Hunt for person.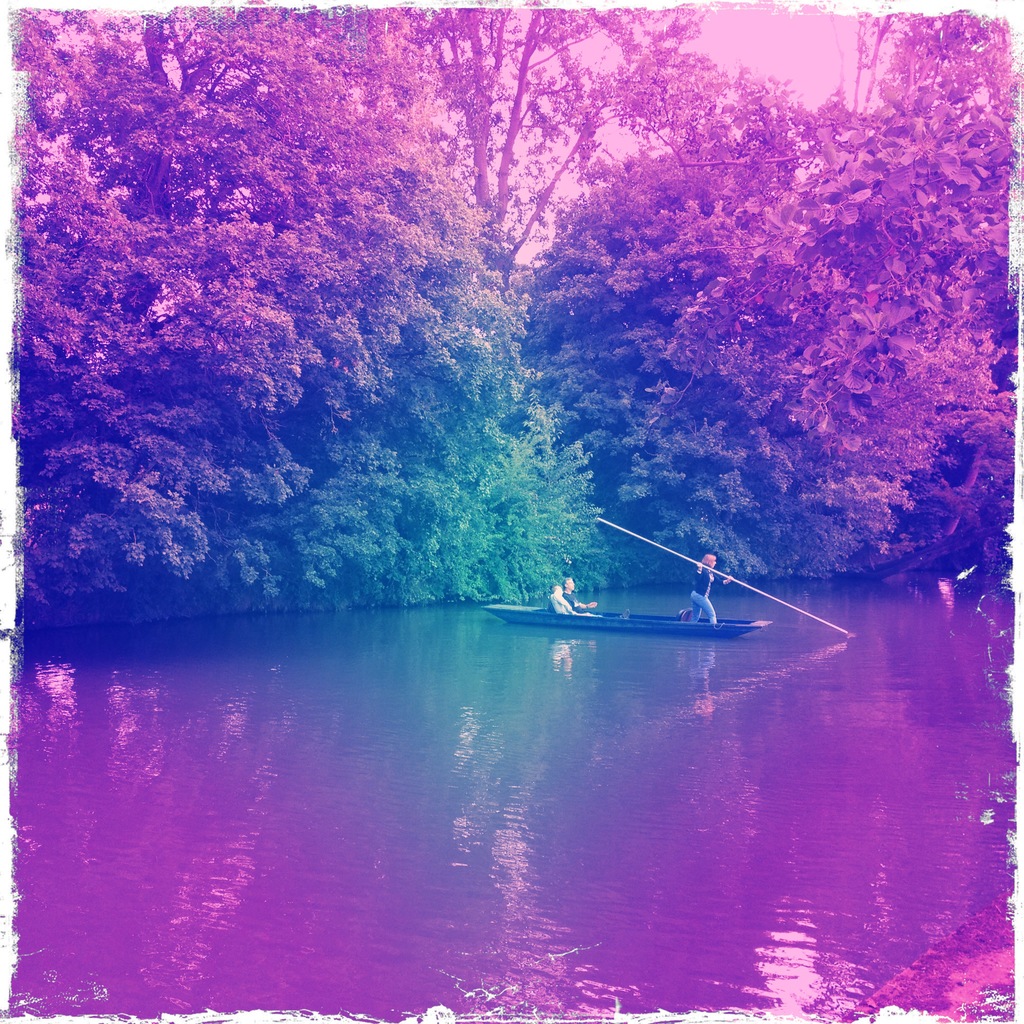
Hunted down at locate(687, 550, 727, 623).
